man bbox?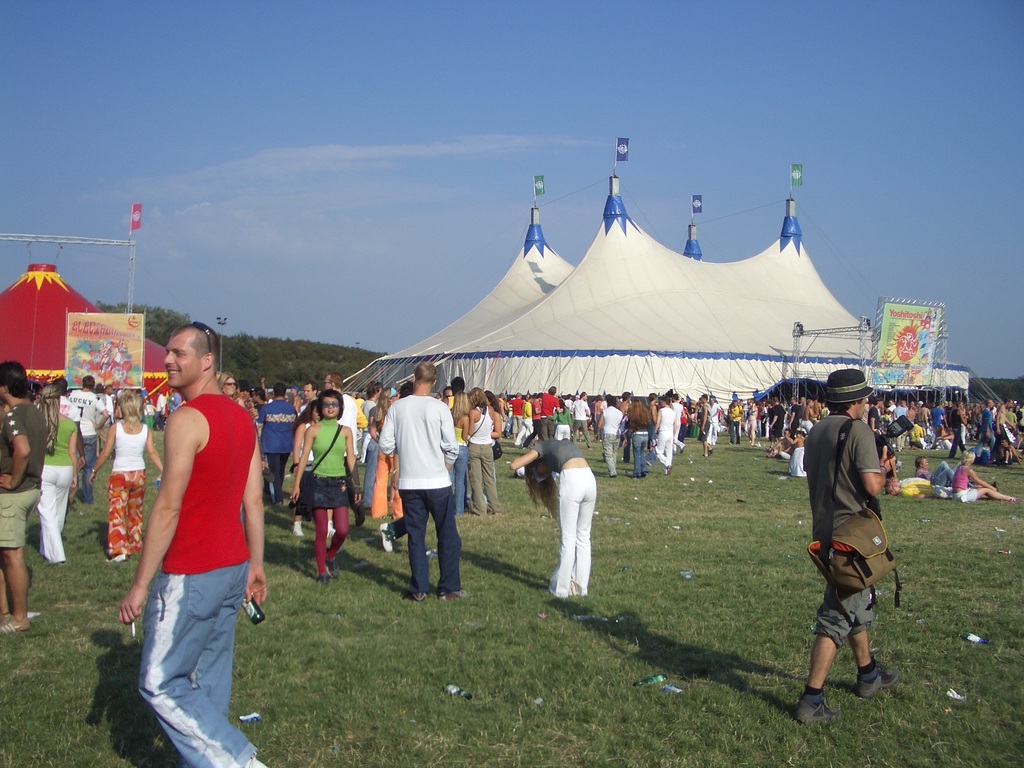
rect(380, 362, 465, 603)
